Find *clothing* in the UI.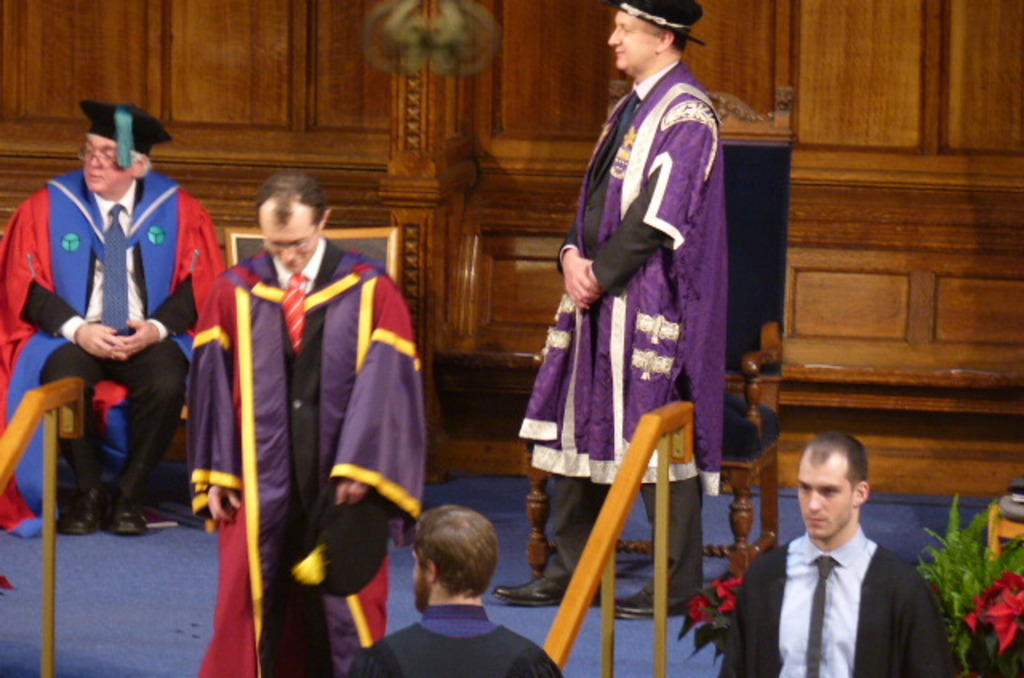
UI element at region(717, 521, 958, 676).
